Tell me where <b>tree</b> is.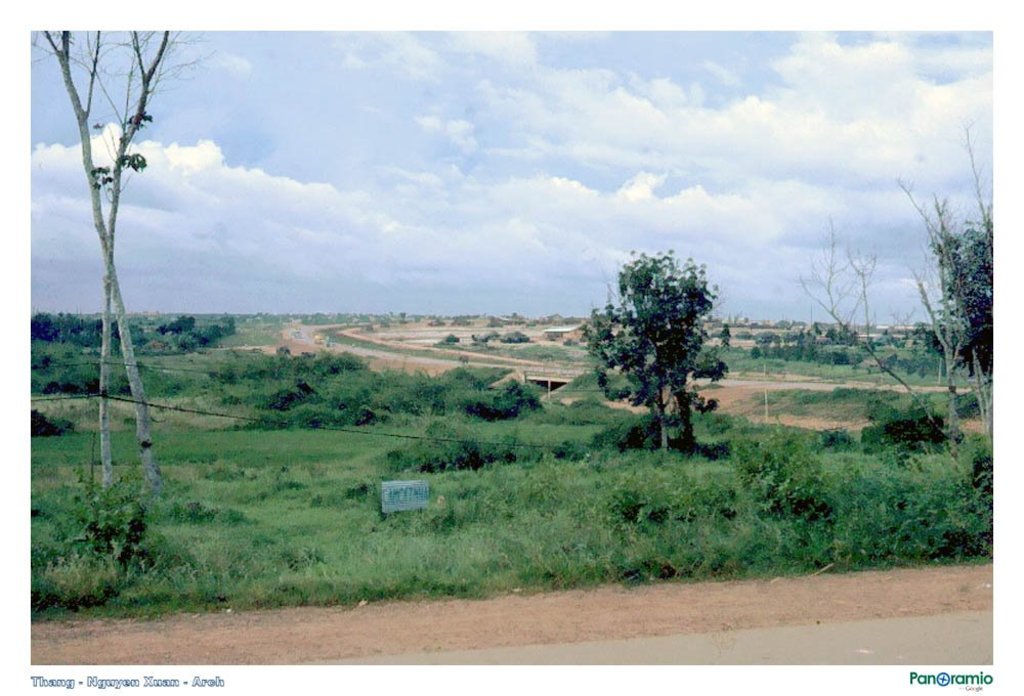
<b>tree</b> is at crop(202, 320, 225, 351).
